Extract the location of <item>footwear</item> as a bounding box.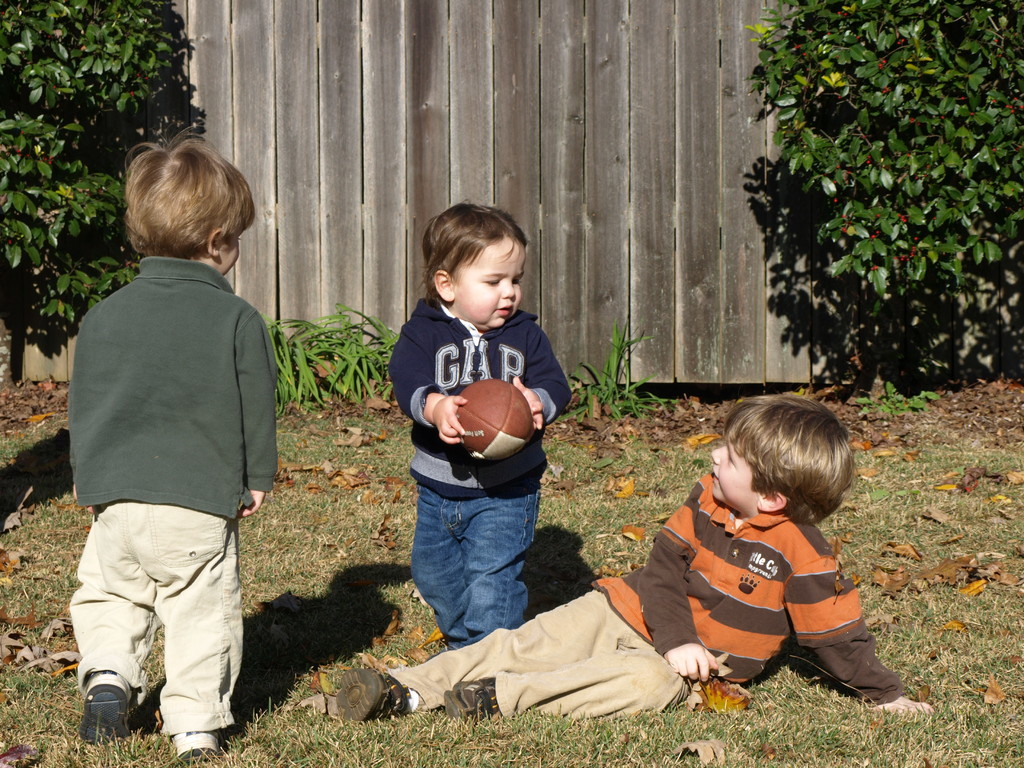
rect(442, 677, 481, 729).
